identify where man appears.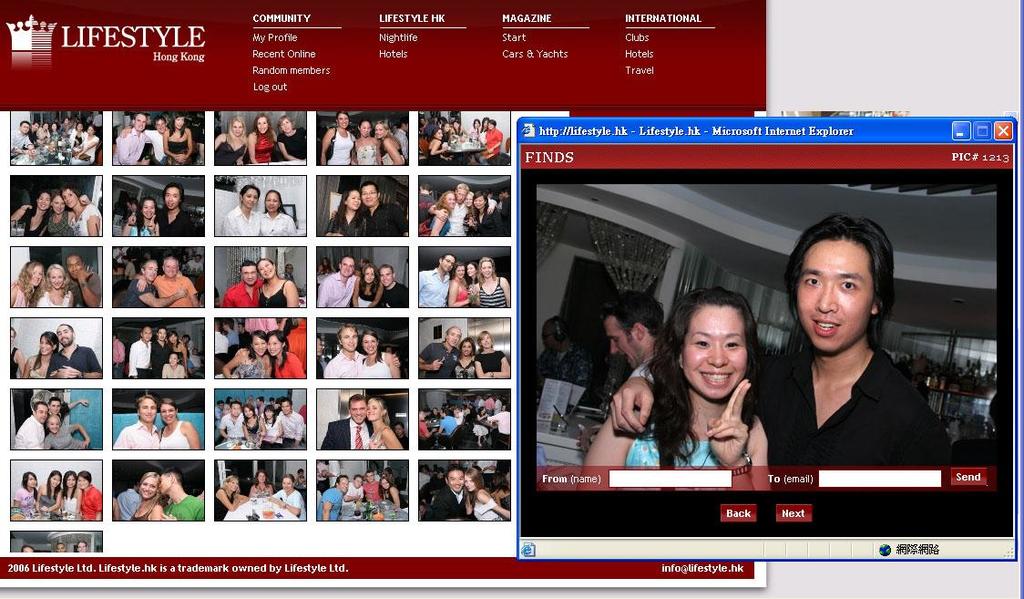
Appears at (left=537, top=317, right=589, bottom=384).
